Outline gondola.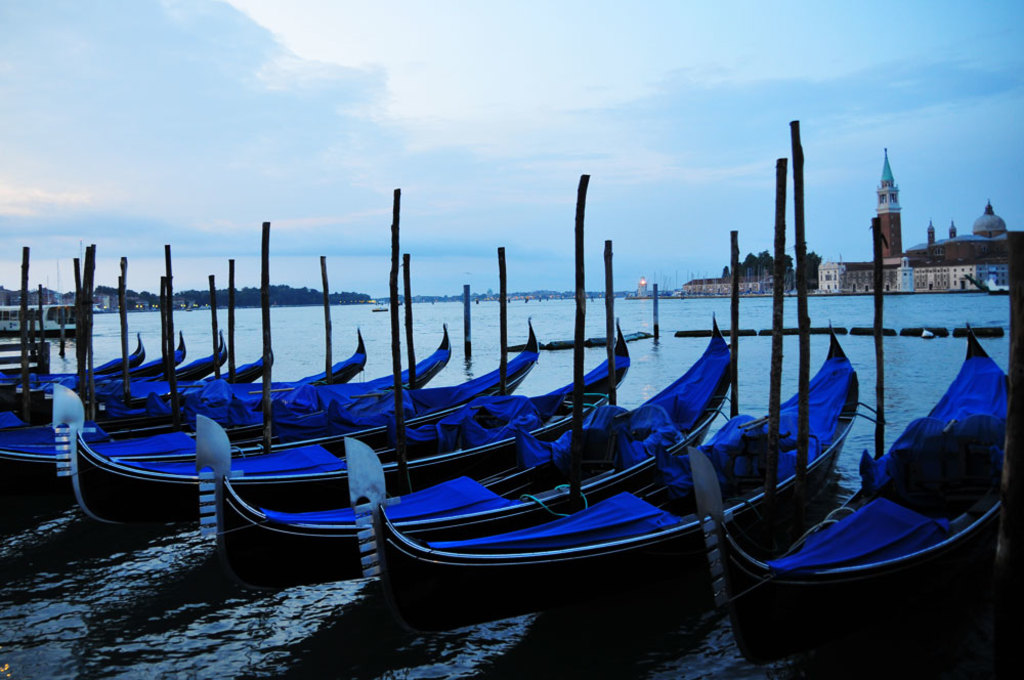
Outline: 417,308,528,402.
